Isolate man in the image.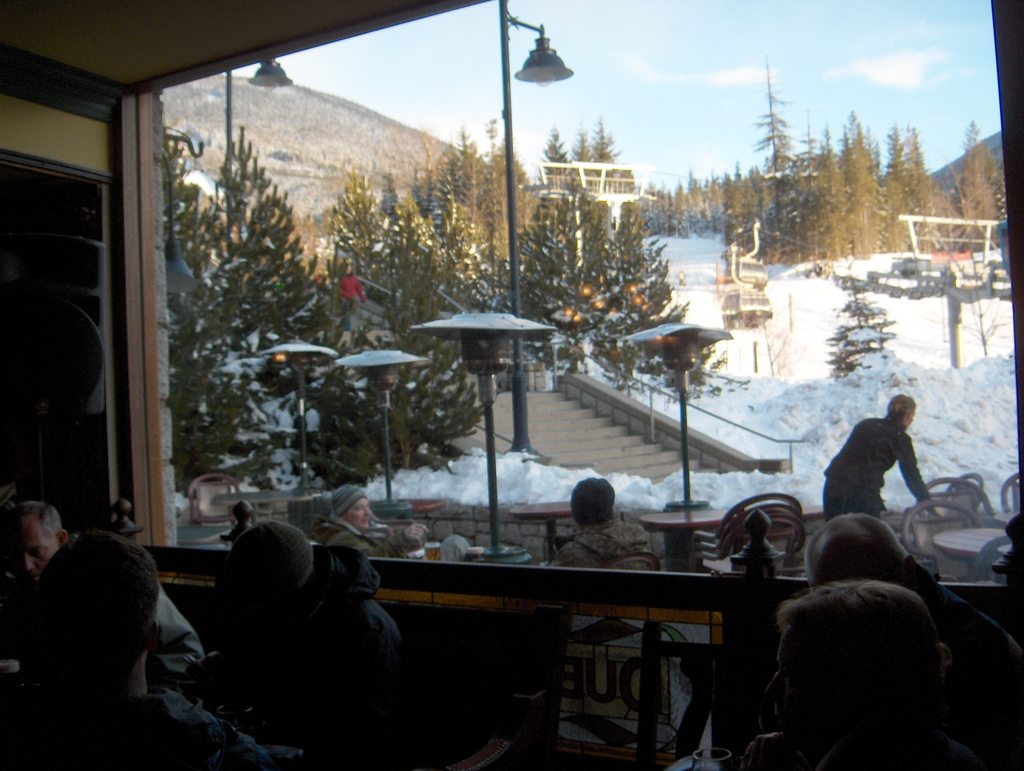
Isolated region: x1=819, y1=387, x2=923, y2=534.
